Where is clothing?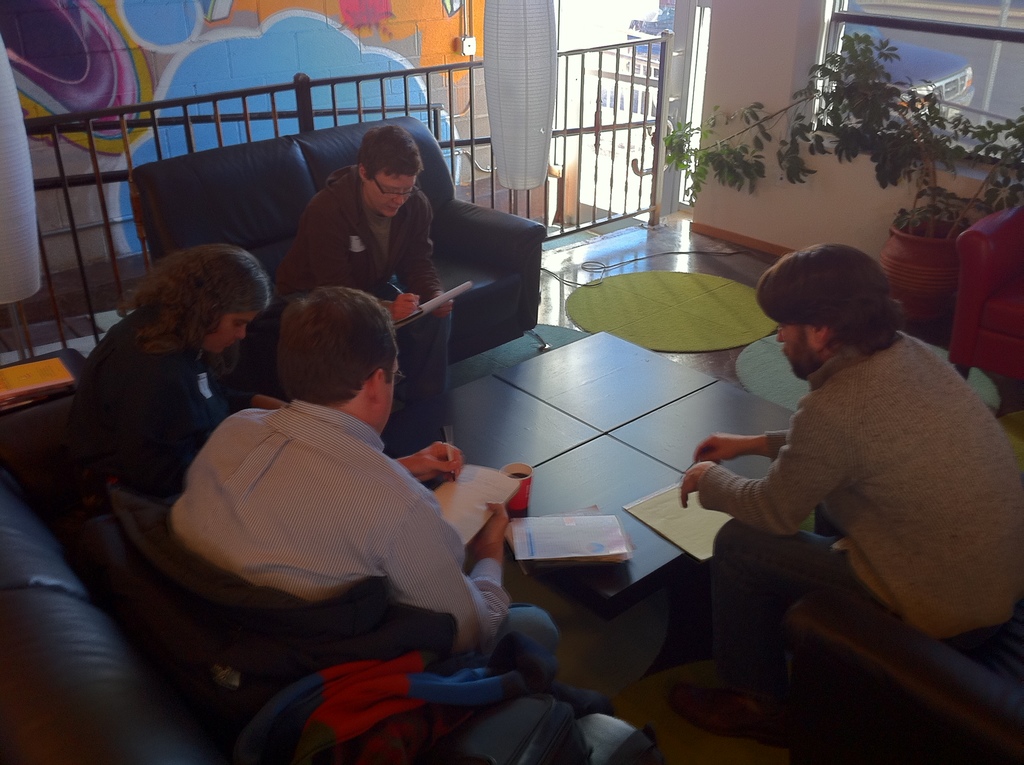
280/170/435/302.
